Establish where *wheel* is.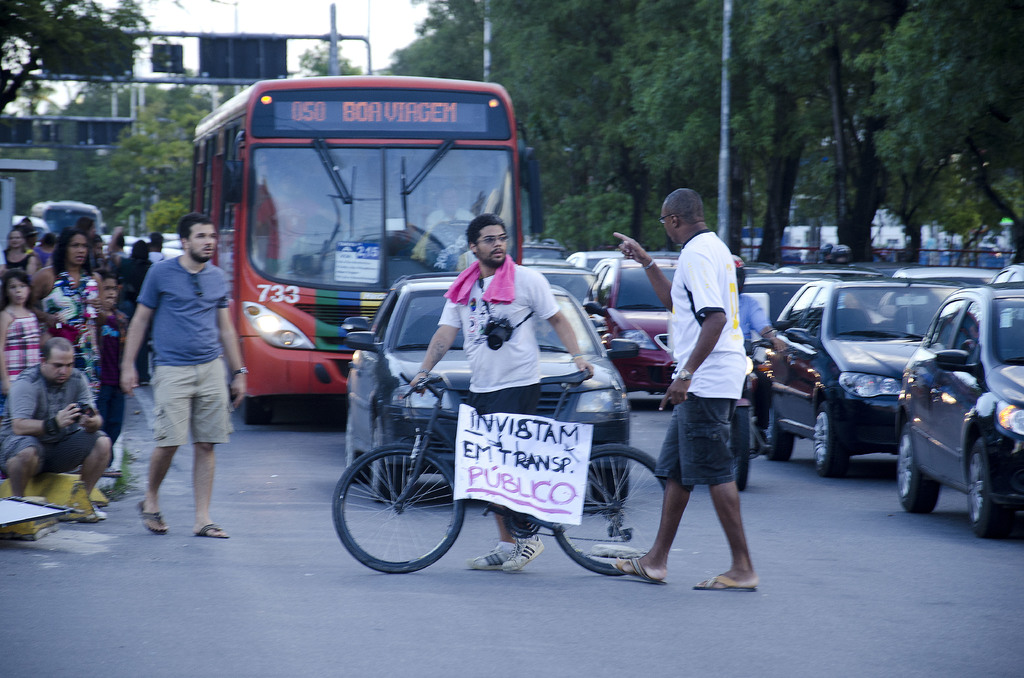
Established at select_region(764, 408, 797, 458).
